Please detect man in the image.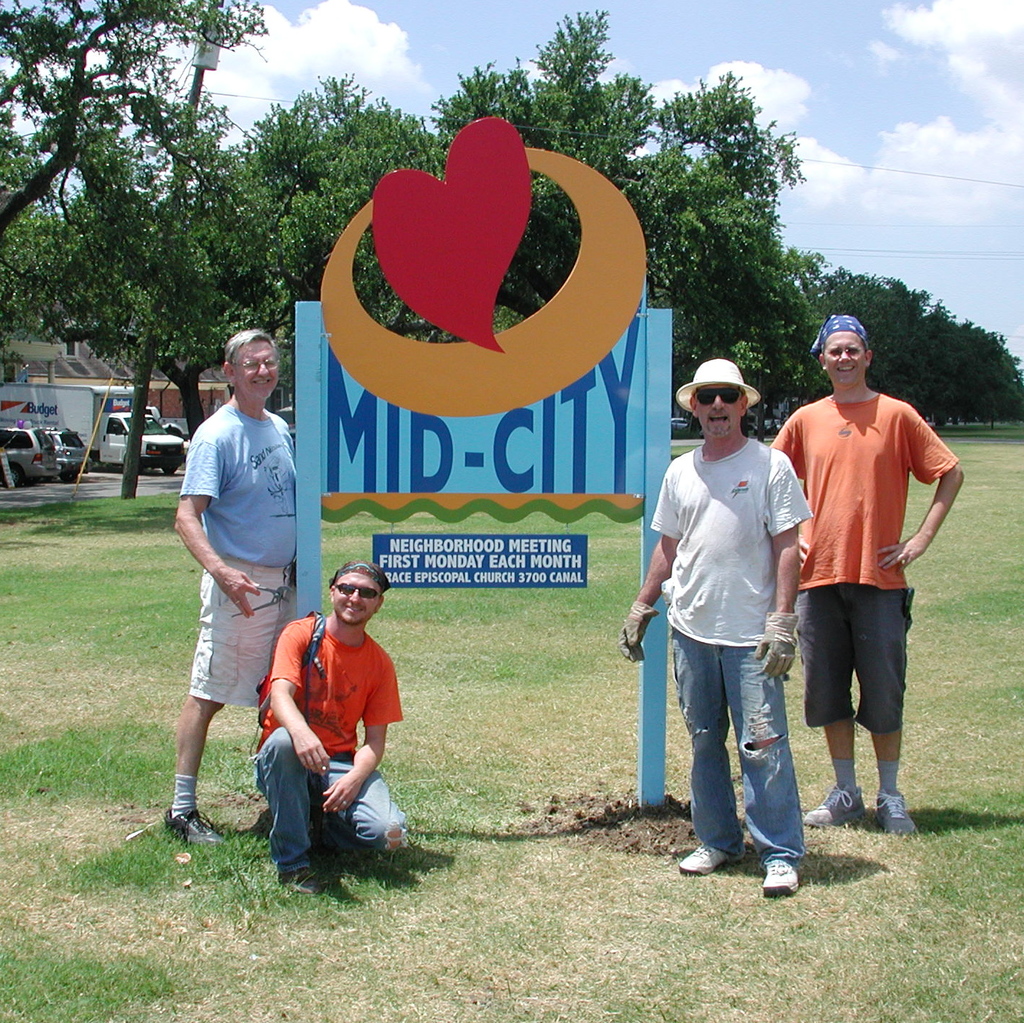
620/357/815/902.
